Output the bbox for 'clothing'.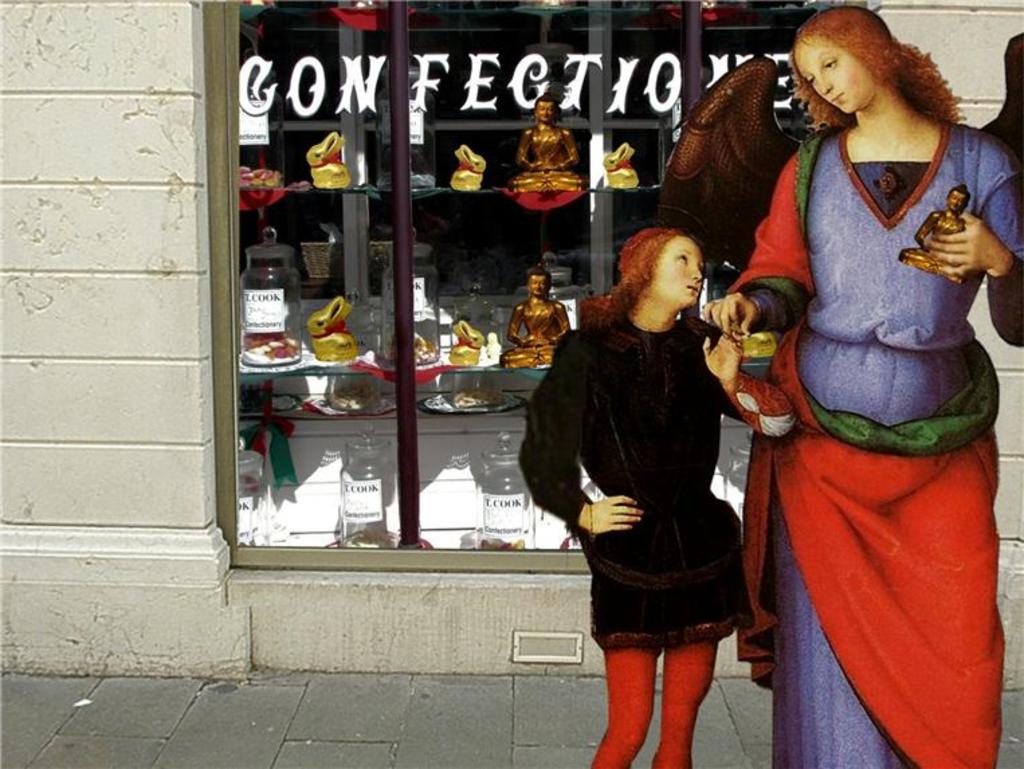
region(507, 313, 749, 768).
